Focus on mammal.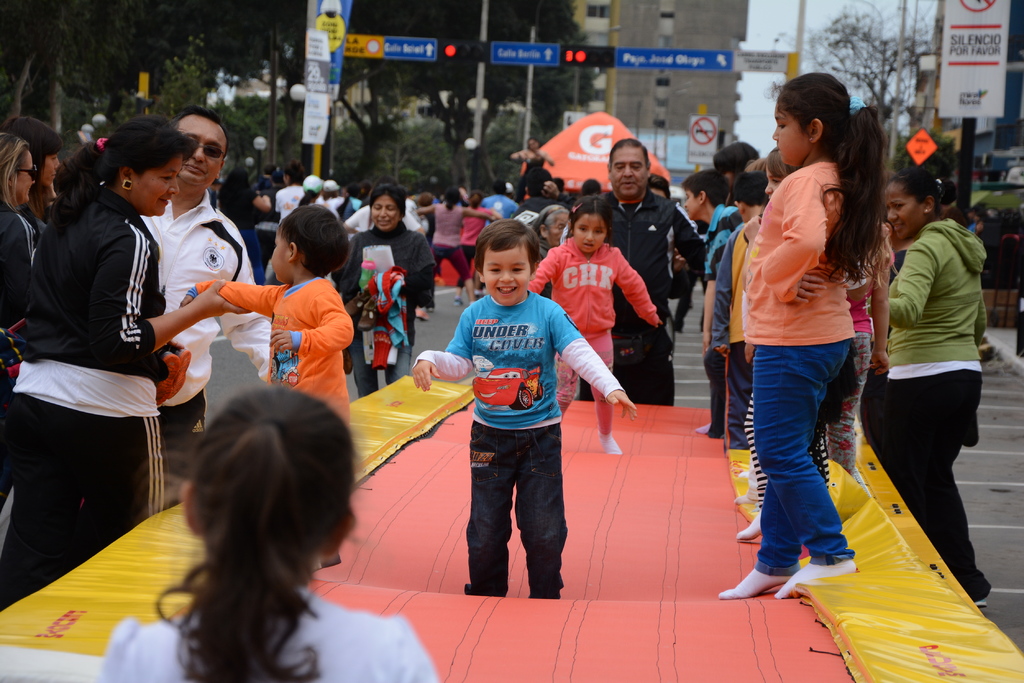
Focused at box(998, 207, 1023, 292).
